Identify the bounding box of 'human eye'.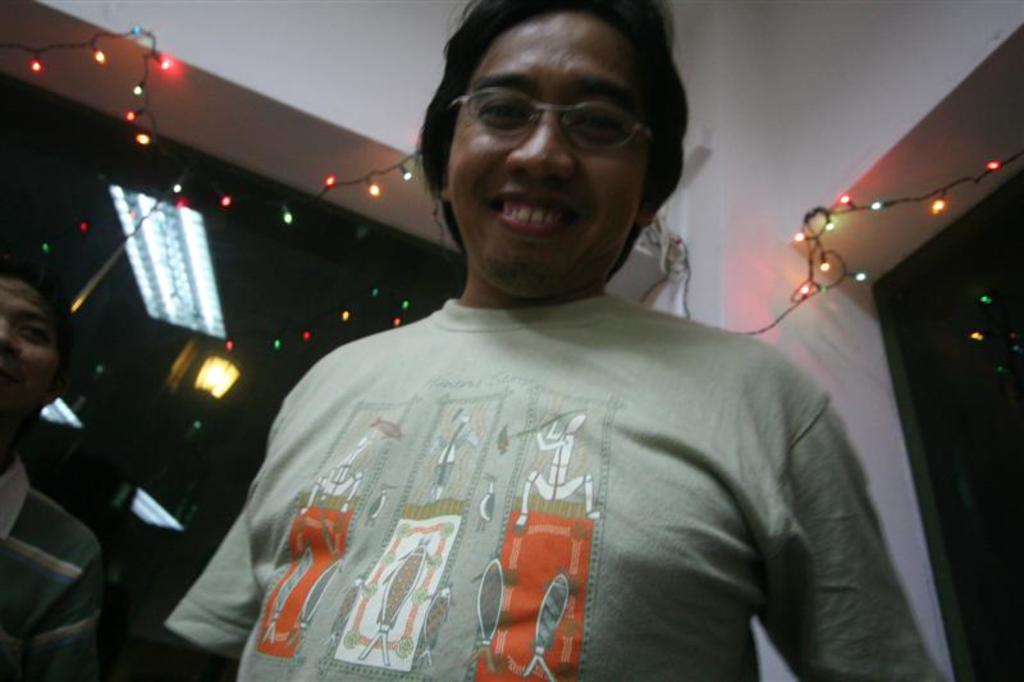
562, 104, 627, 142.
